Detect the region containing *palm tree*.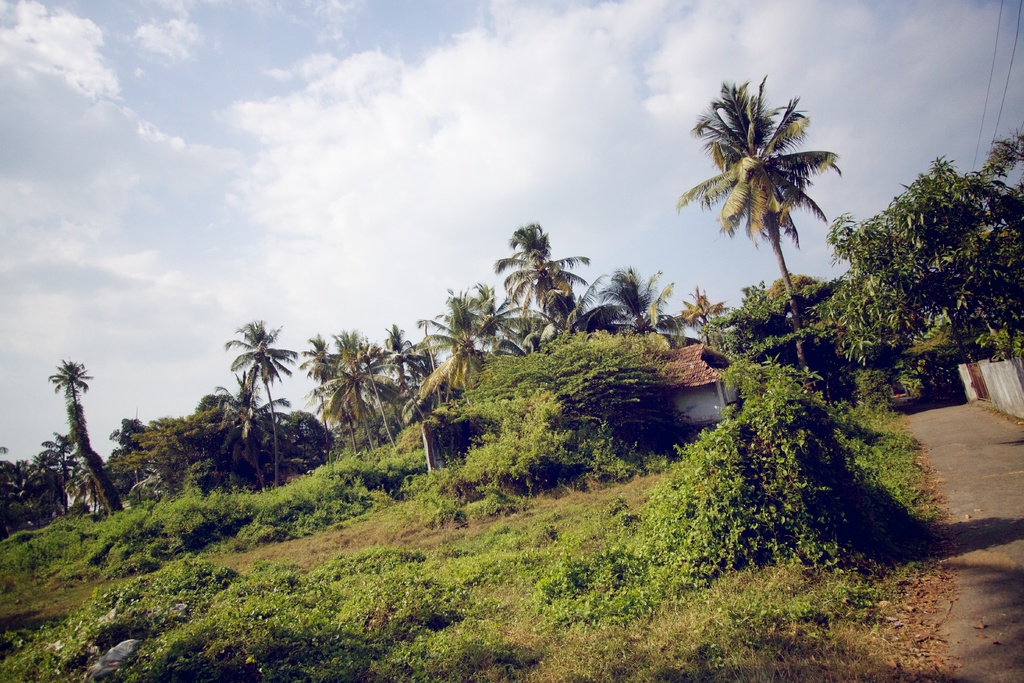
[left=300, top=336, right=344, bottom=456].
